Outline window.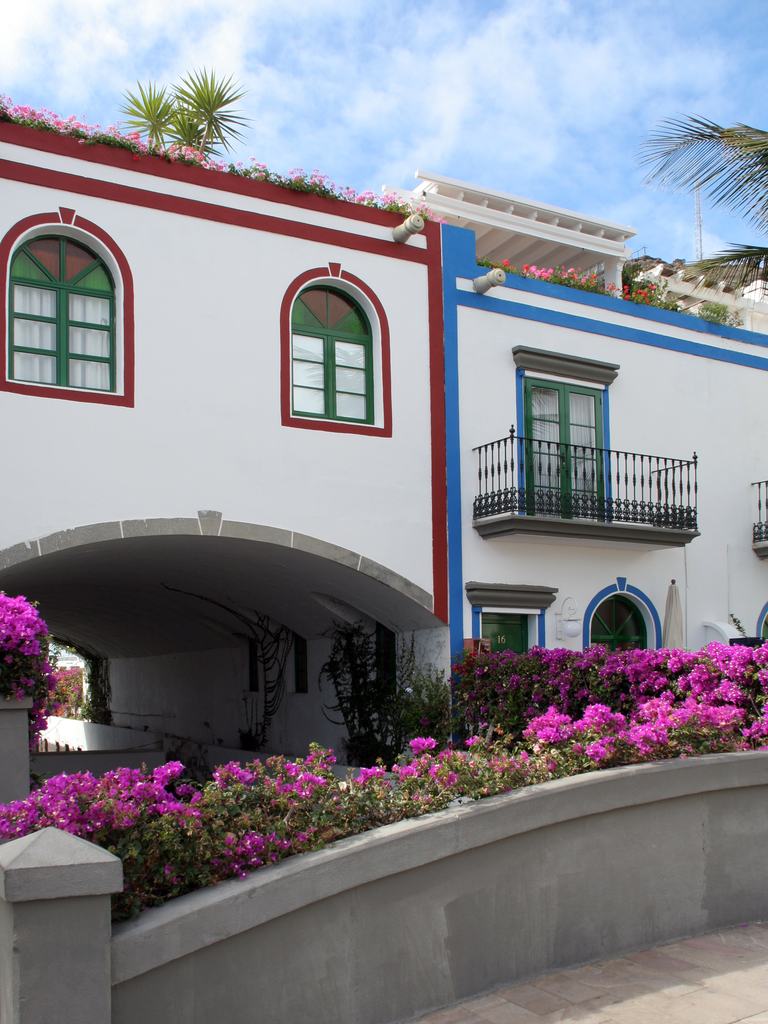
Outline: pyautogui.locateOnScreen(13, 190, 142, 395).
